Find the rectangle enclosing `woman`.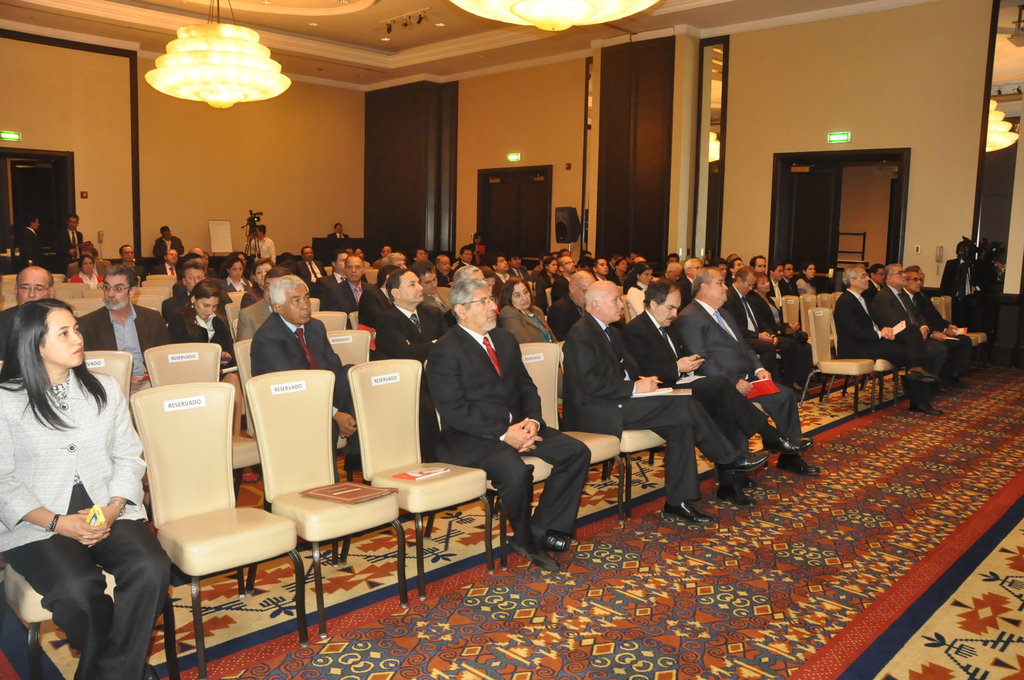
[751,273,808,390].
